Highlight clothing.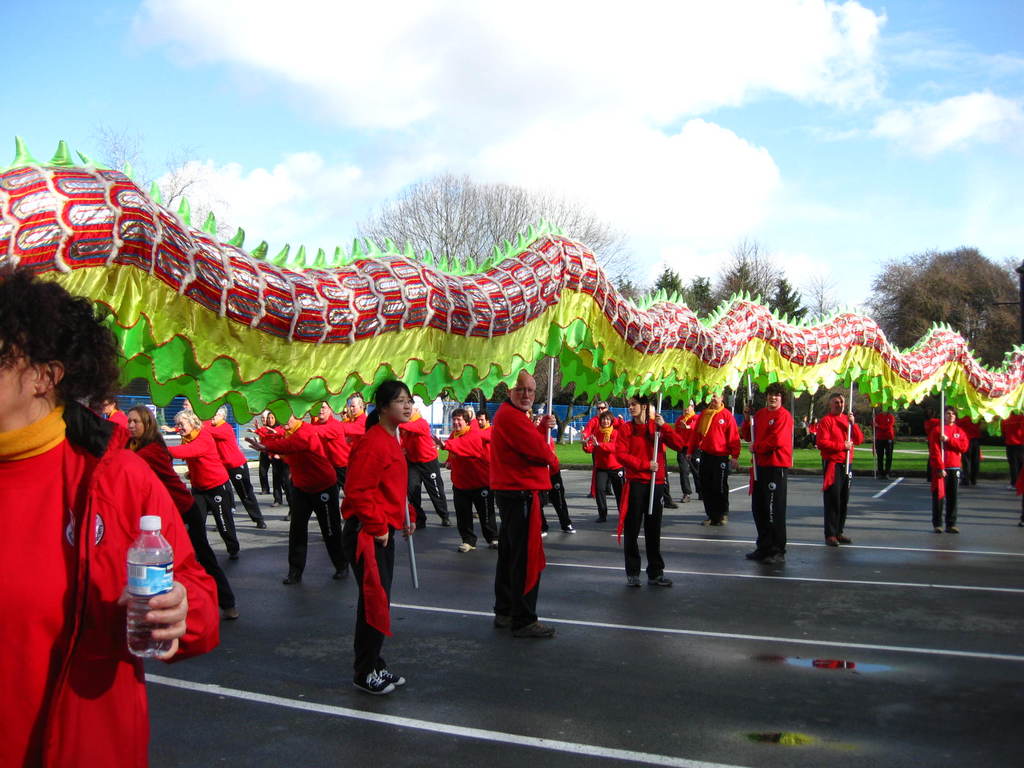
Highlighted region: crop(0, 402, 223, 767).
